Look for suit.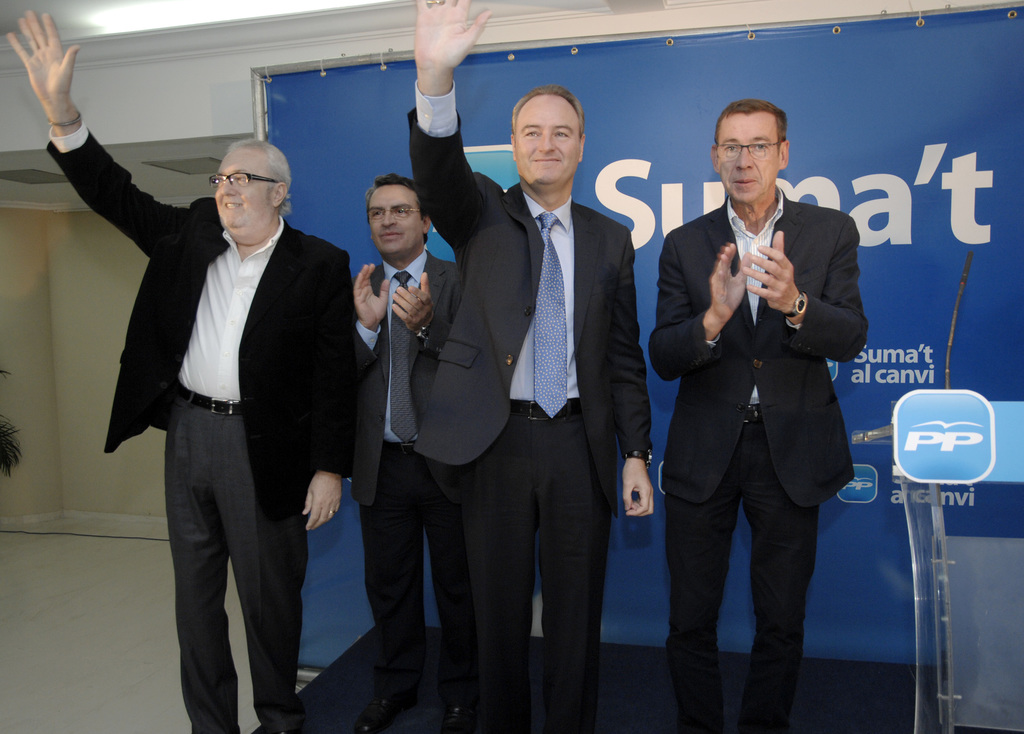
Found: left=348, top=250, right=458, bottom=513.
